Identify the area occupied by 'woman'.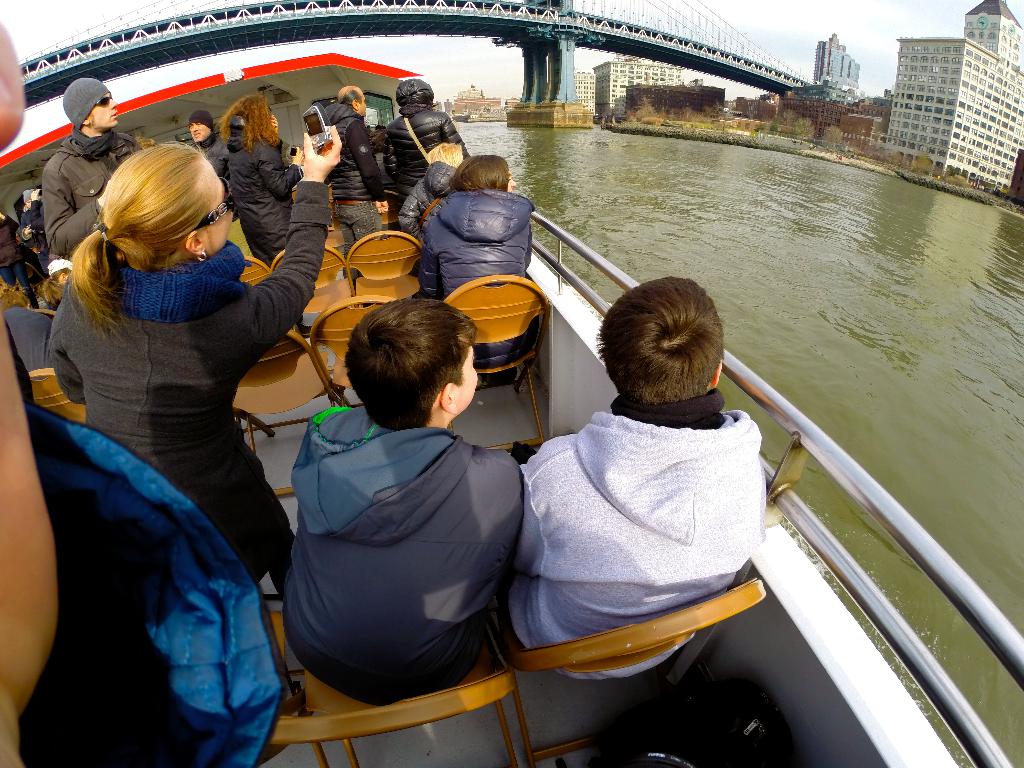
Area: <box>226,88,313,267</box>.
